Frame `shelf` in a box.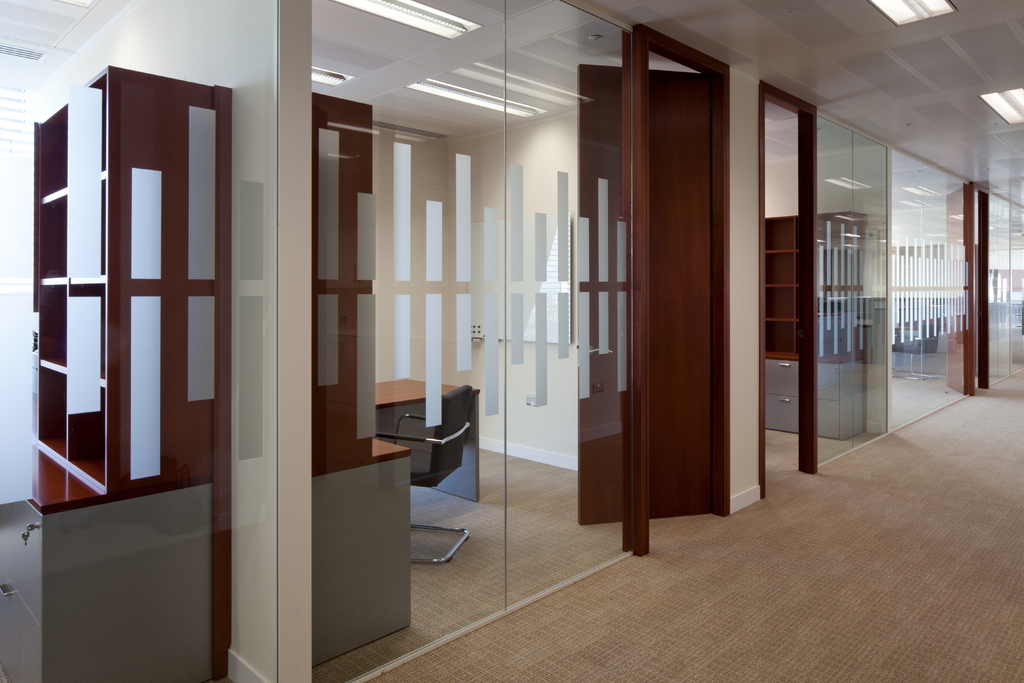
pyautogui.locateOnScreen(65, 462, 101, 504).
